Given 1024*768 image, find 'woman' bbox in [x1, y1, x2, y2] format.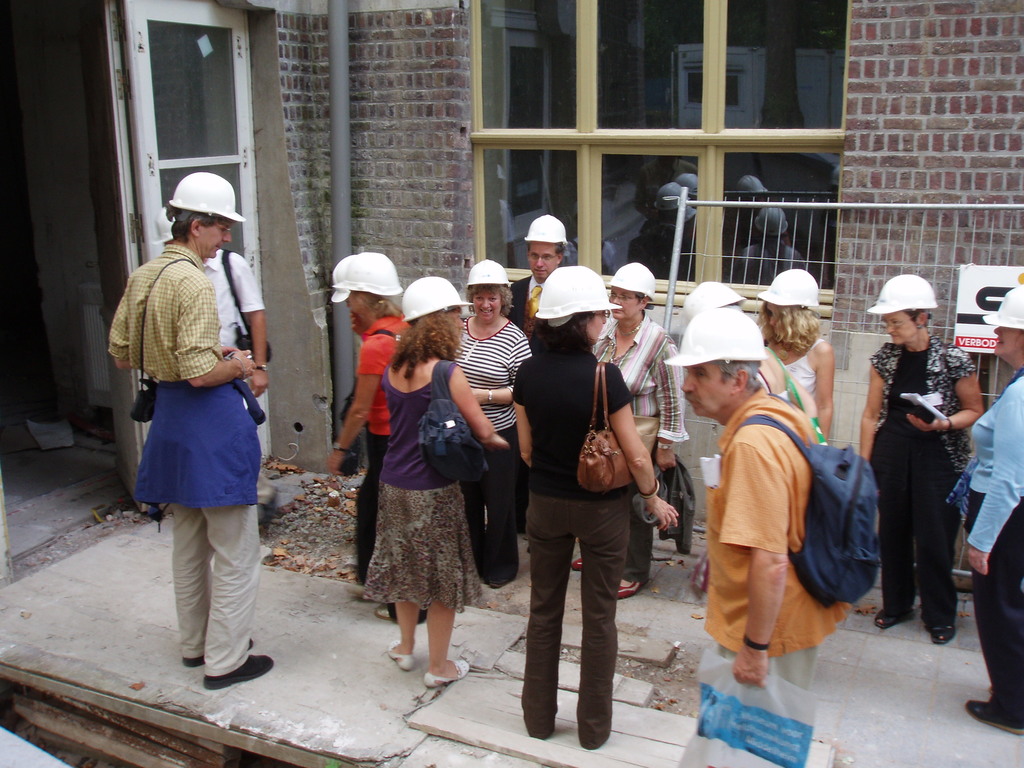
[570, 260, 692, 599].
